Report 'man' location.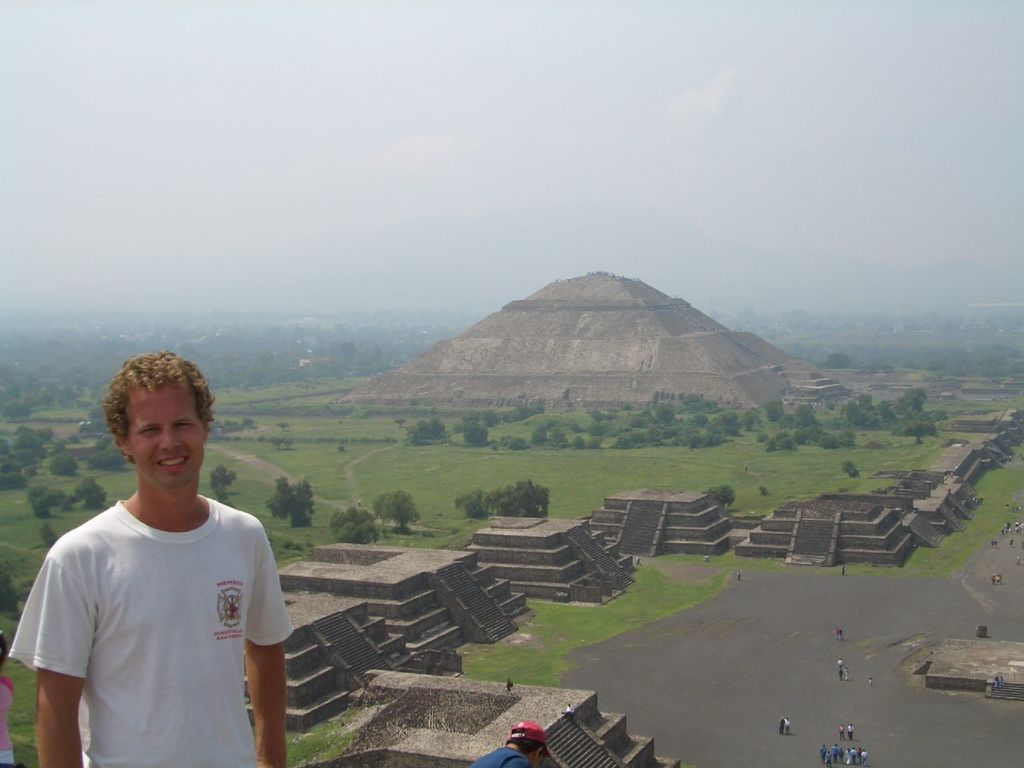
Report: l=471, t=719, r=557, b=767.
